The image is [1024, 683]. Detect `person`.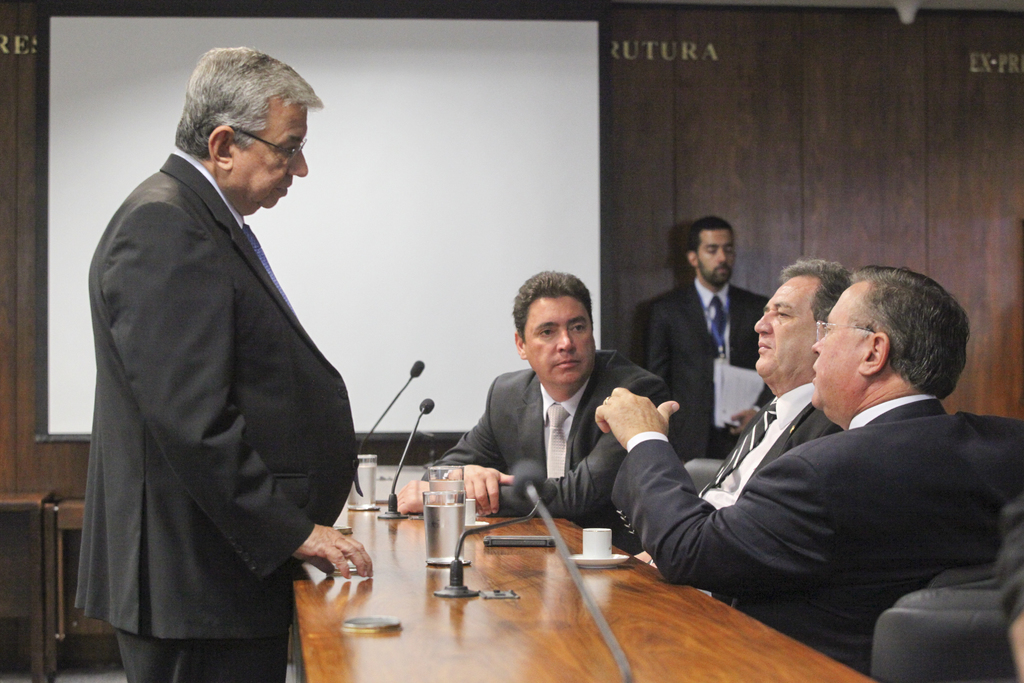
Detection: bbox(595, 265, 1007, 675).
